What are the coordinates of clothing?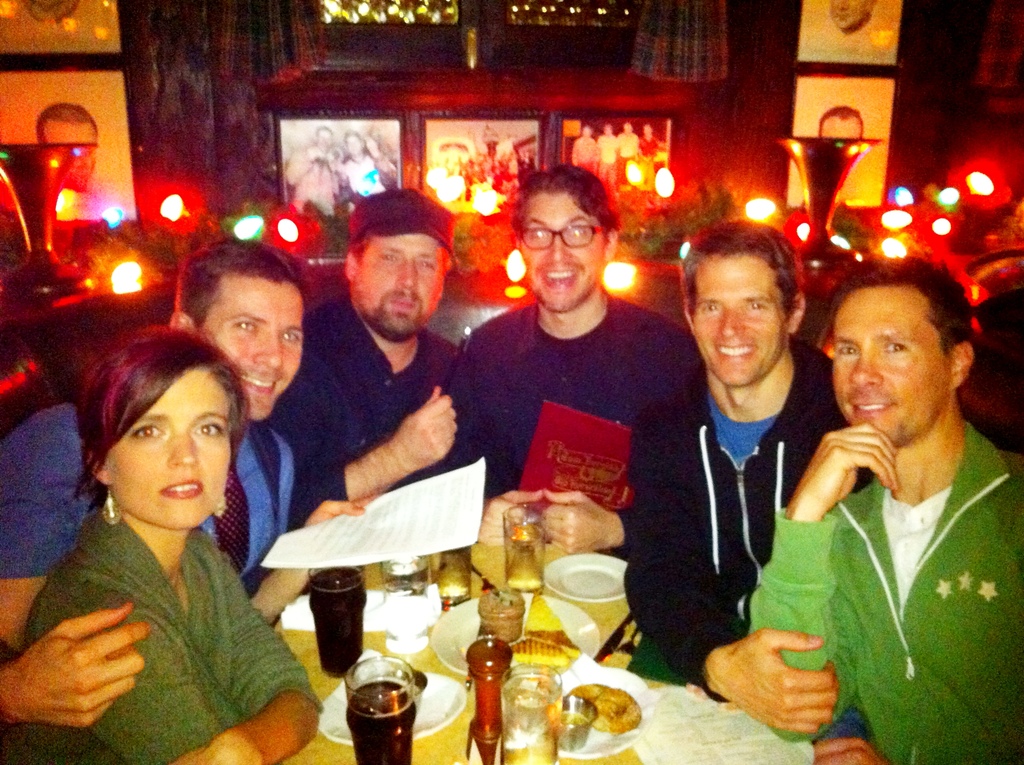
[left=432, top=300, right=701, bottom=551].
